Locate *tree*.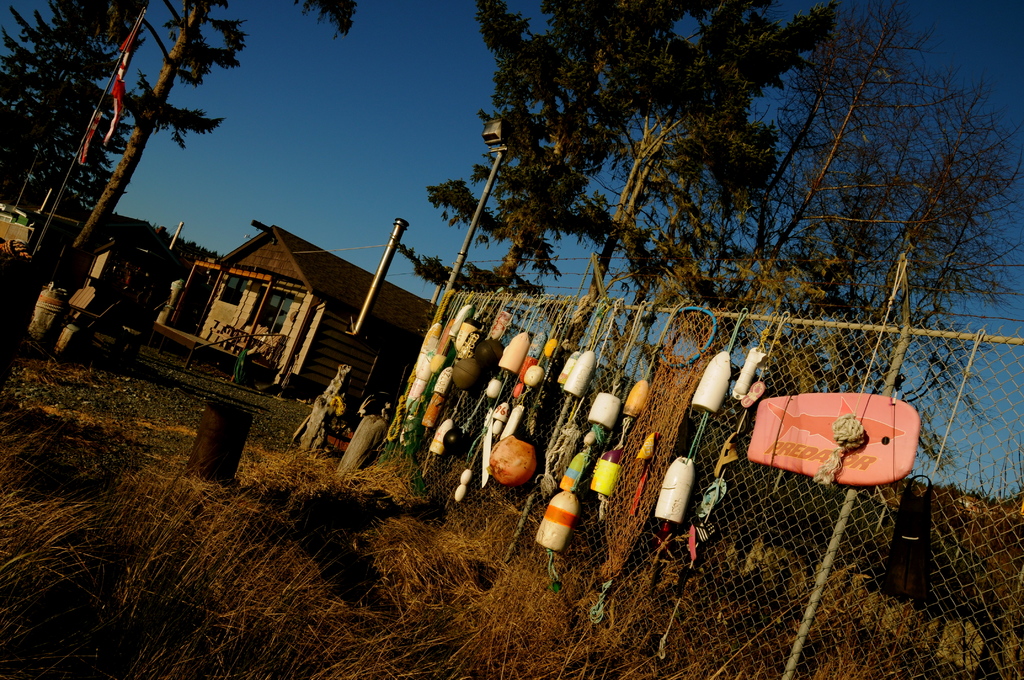
Bounding box: left=388, top=0, right=624, bottom=332.
